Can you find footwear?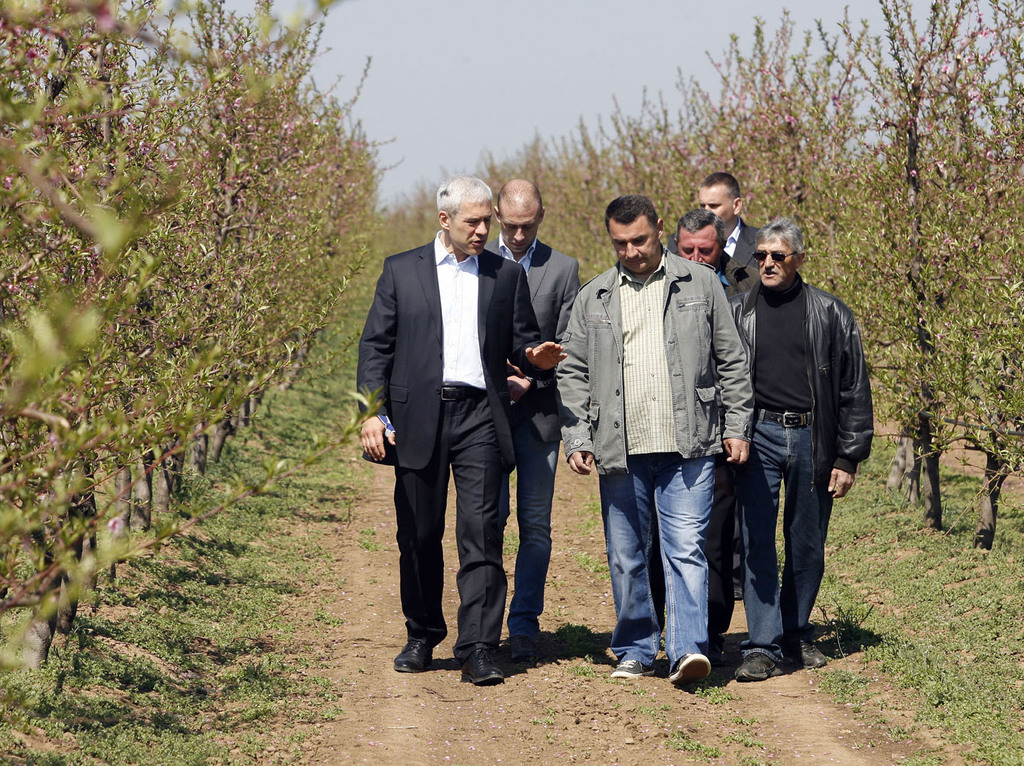
Yes, bounding box: {"x1": 392, "y1": 632, "x2": 436, "y2": 676}.
